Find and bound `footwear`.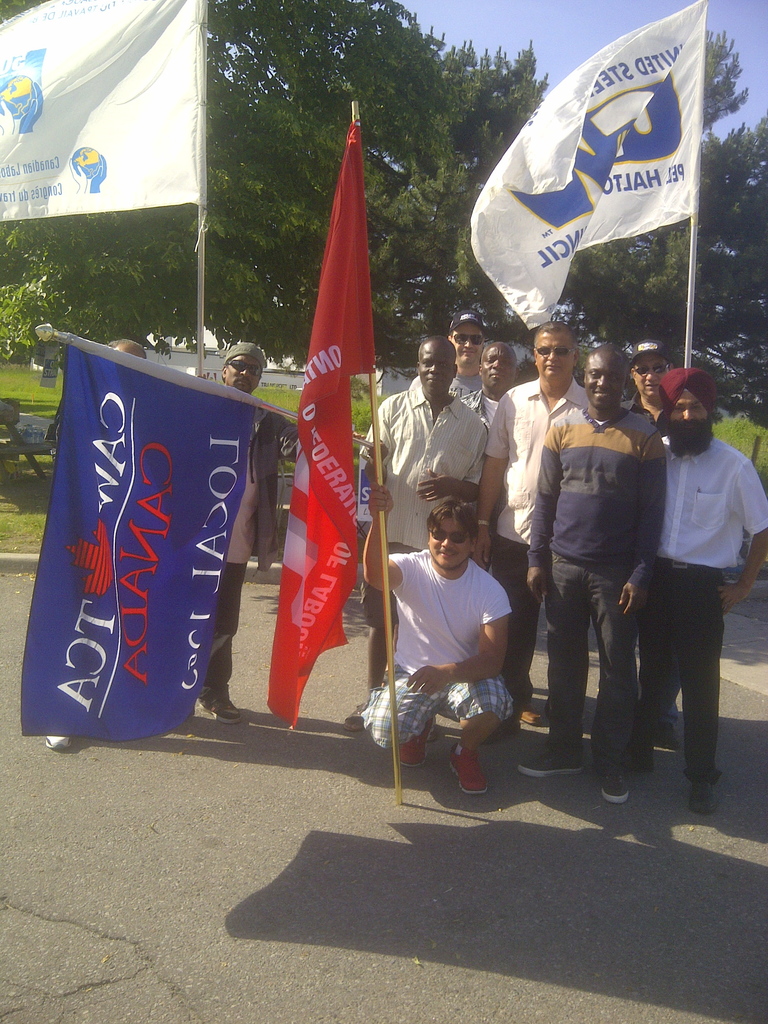
Bound: pyautogui.locateOnScreen(594, 765, 630, 803).
